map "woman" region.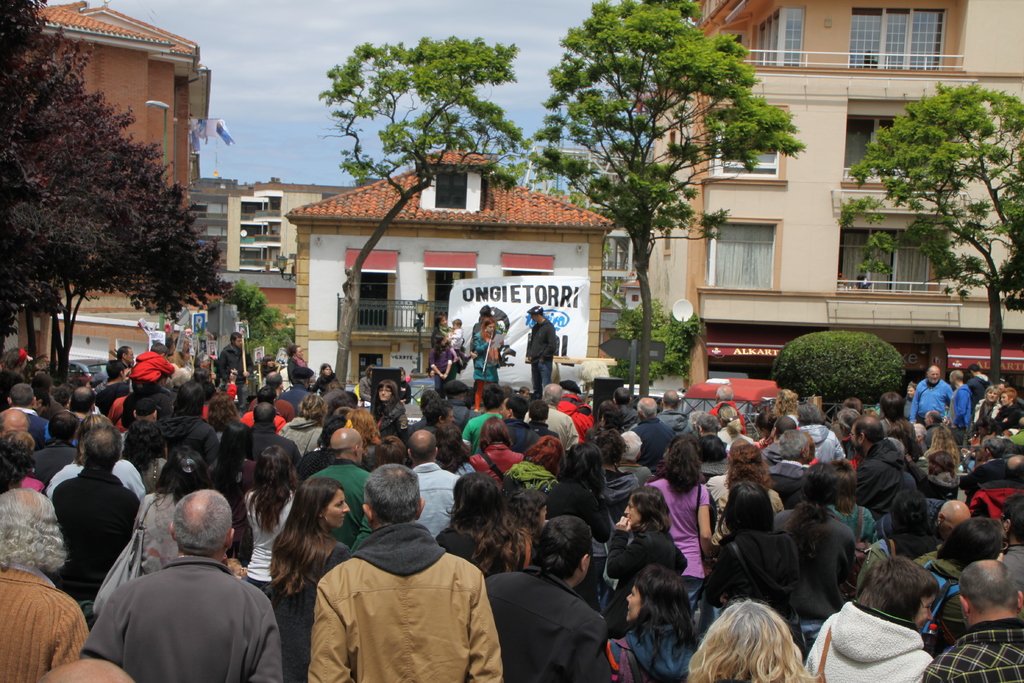
Mapped to detection(825, 458, 877, 546).
